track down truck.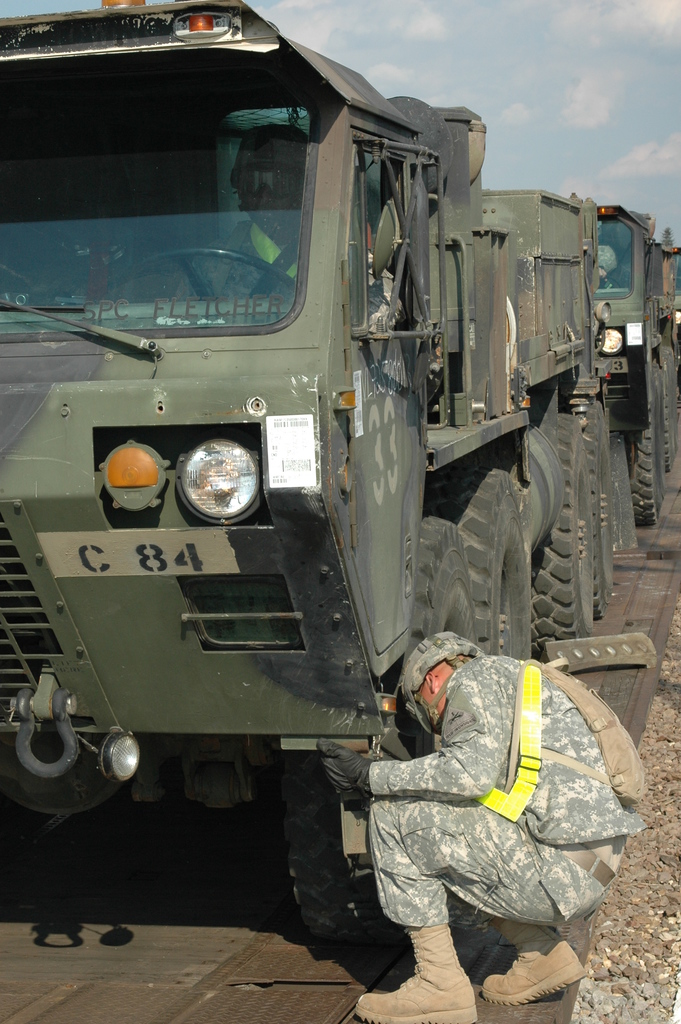
Tracked to crop(592, 202, 673, 524).
